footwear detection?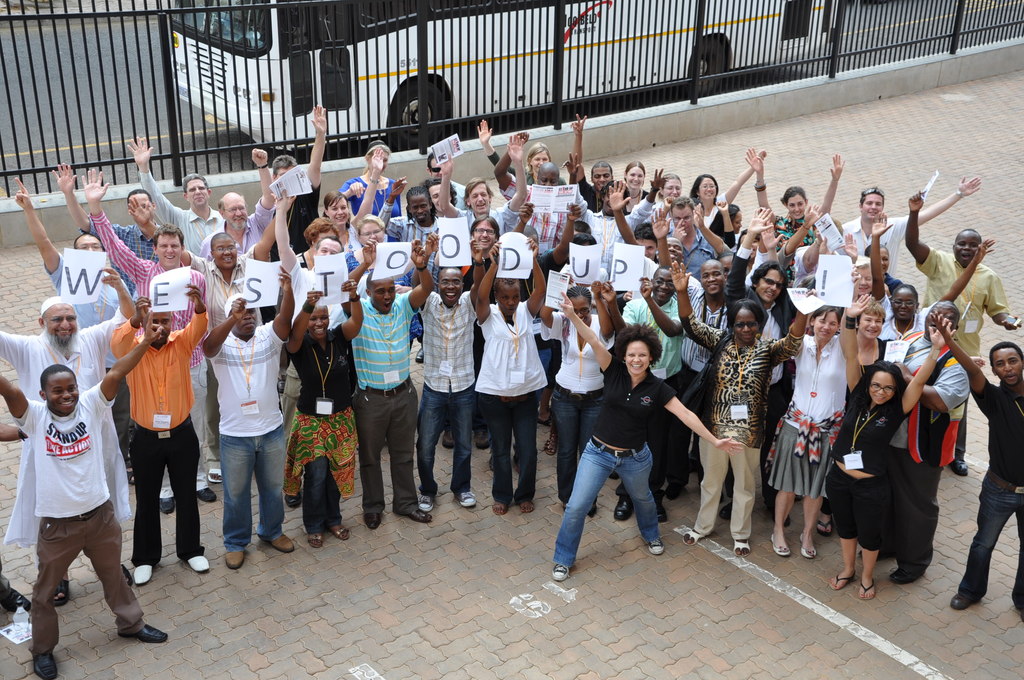
x1=413 y1=494 x2=433 y2=511
